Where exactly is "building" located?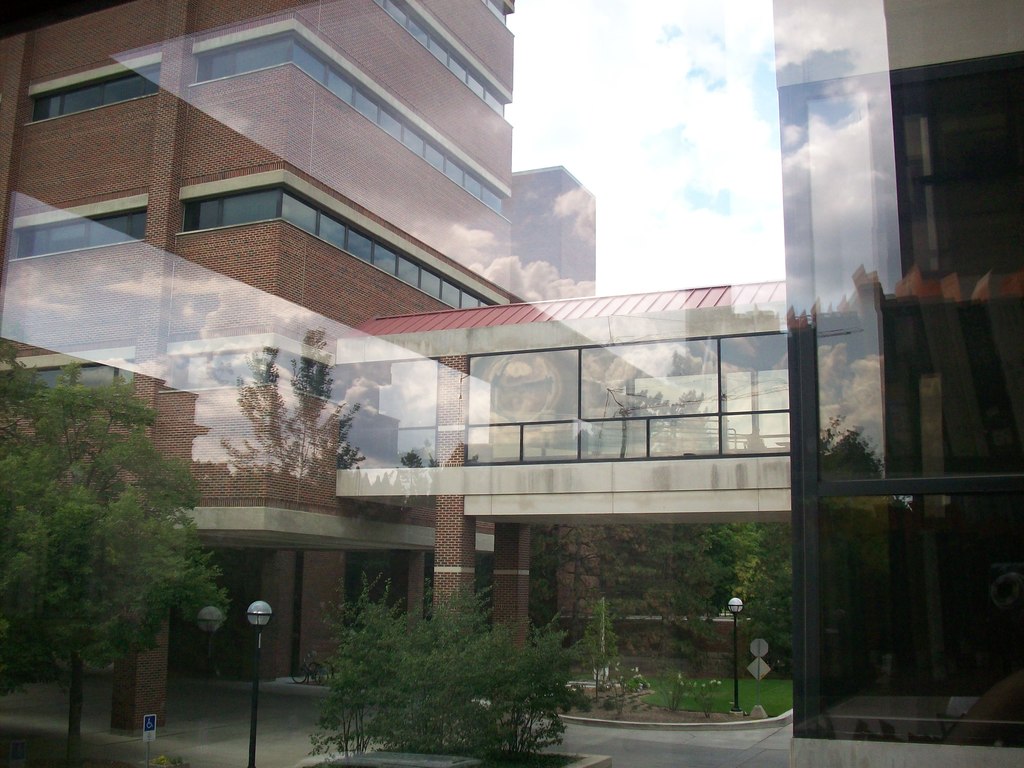
Its bounding box is crop(468, 161, 650, 528).
